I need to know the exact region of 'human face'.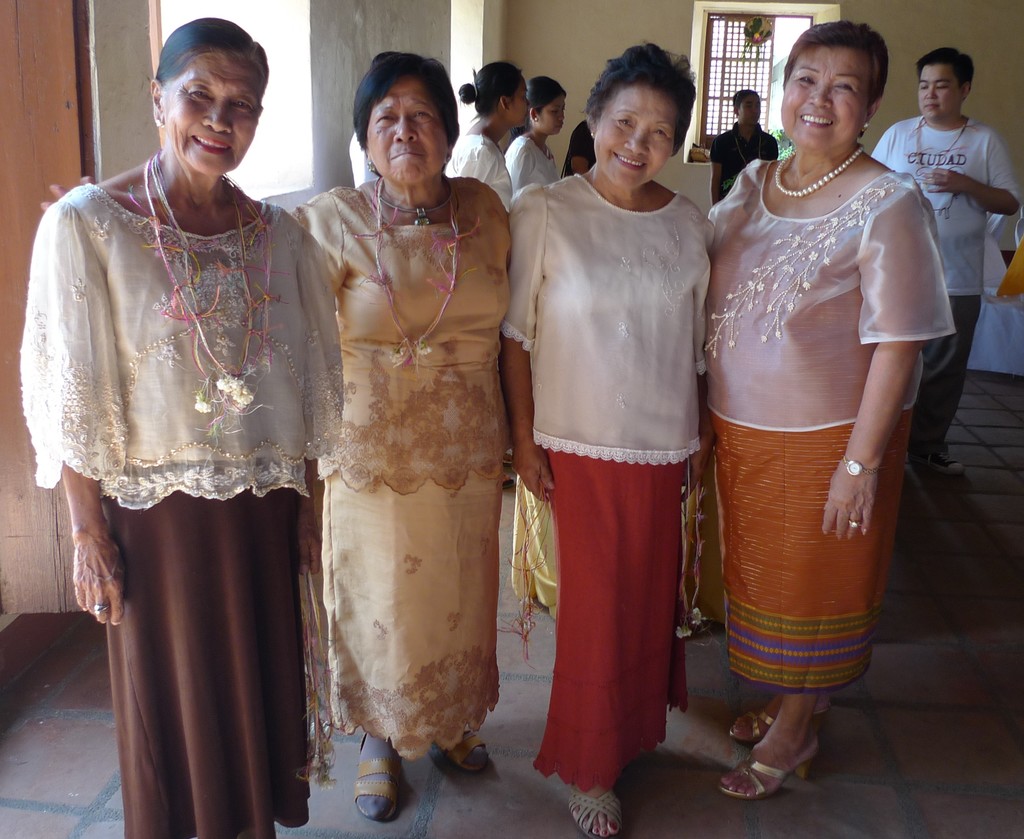
Region: <bbox>918, 63, 964, 117</bbox>.
